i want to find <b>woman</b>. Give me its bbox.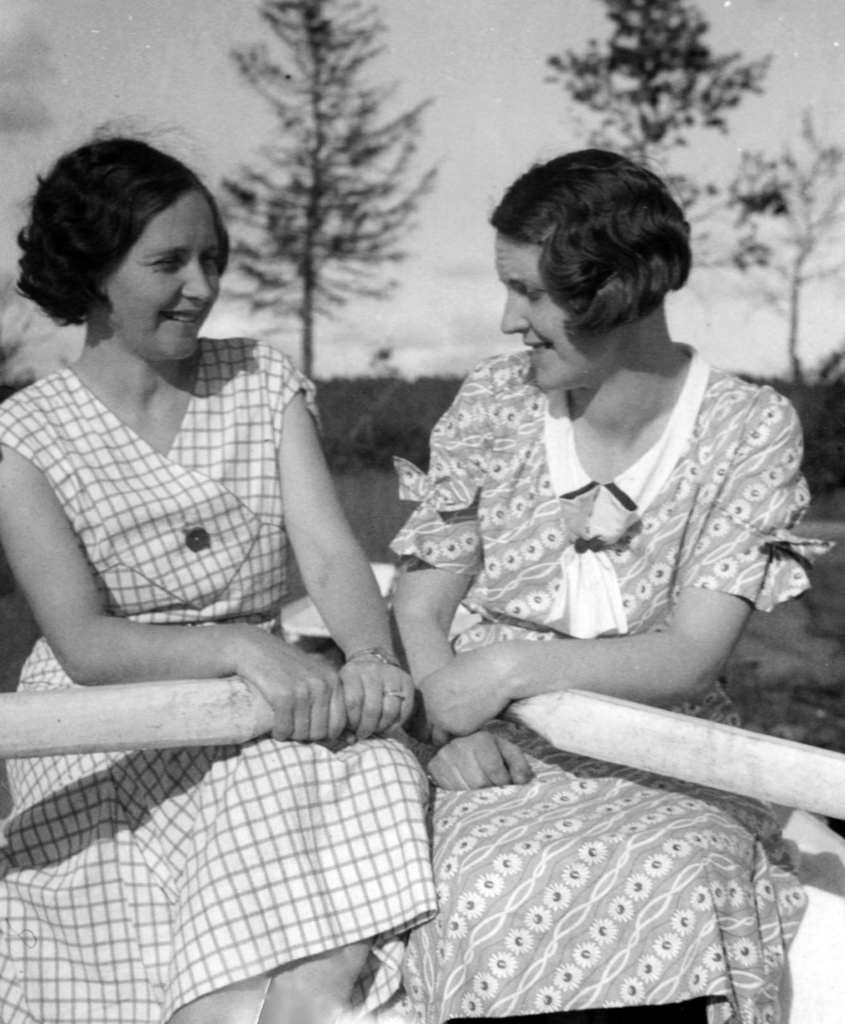
box(0, 121, 437, 1023).
